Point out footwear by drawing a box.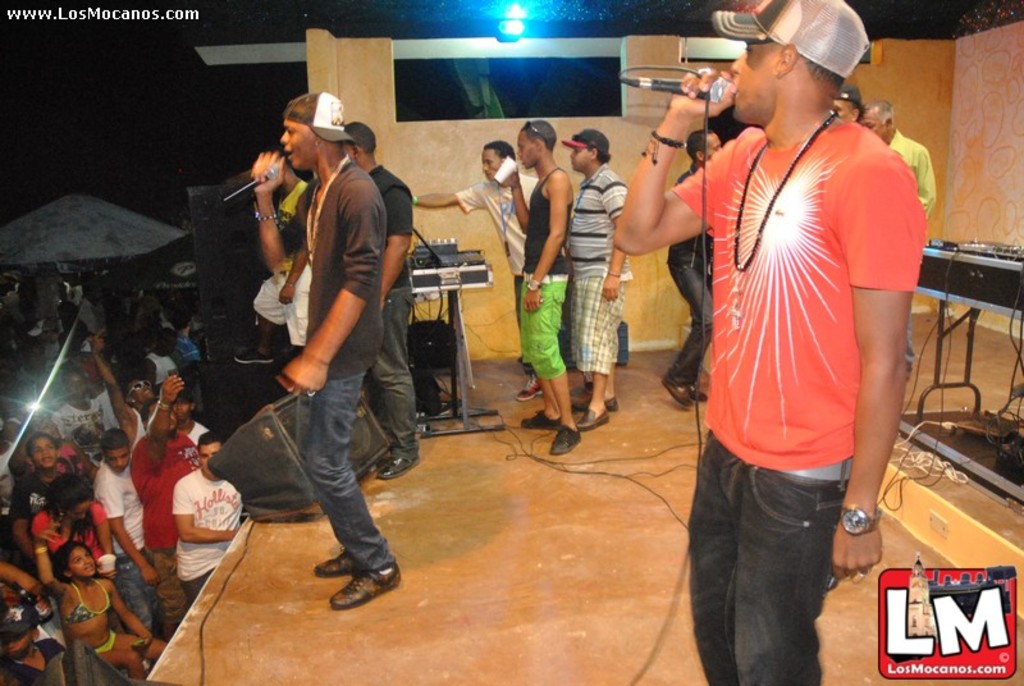
663,374,694,412.
